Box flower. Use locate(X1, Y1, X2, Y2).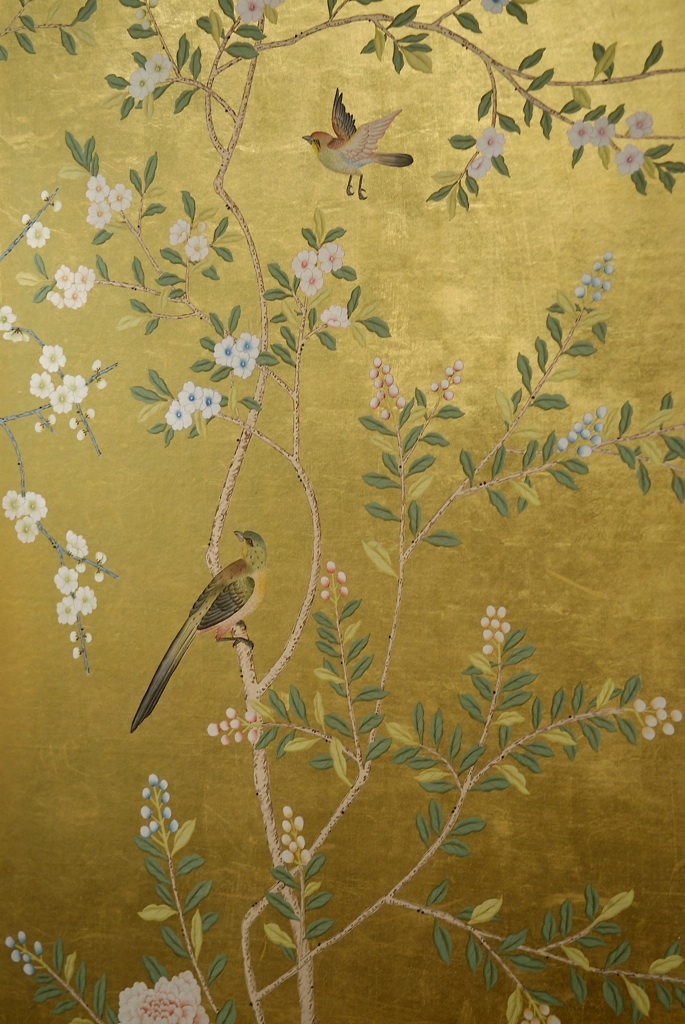
locate(317, 300, 351, 327).
